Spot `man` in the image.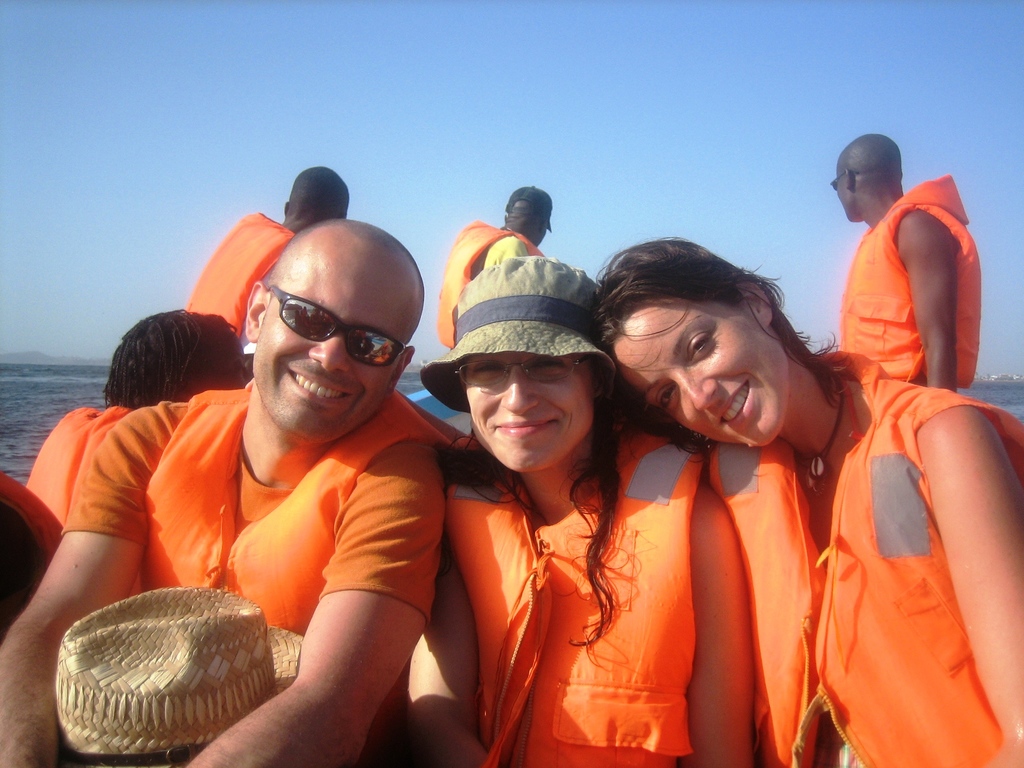
`man` found at (828,124,986,397).
